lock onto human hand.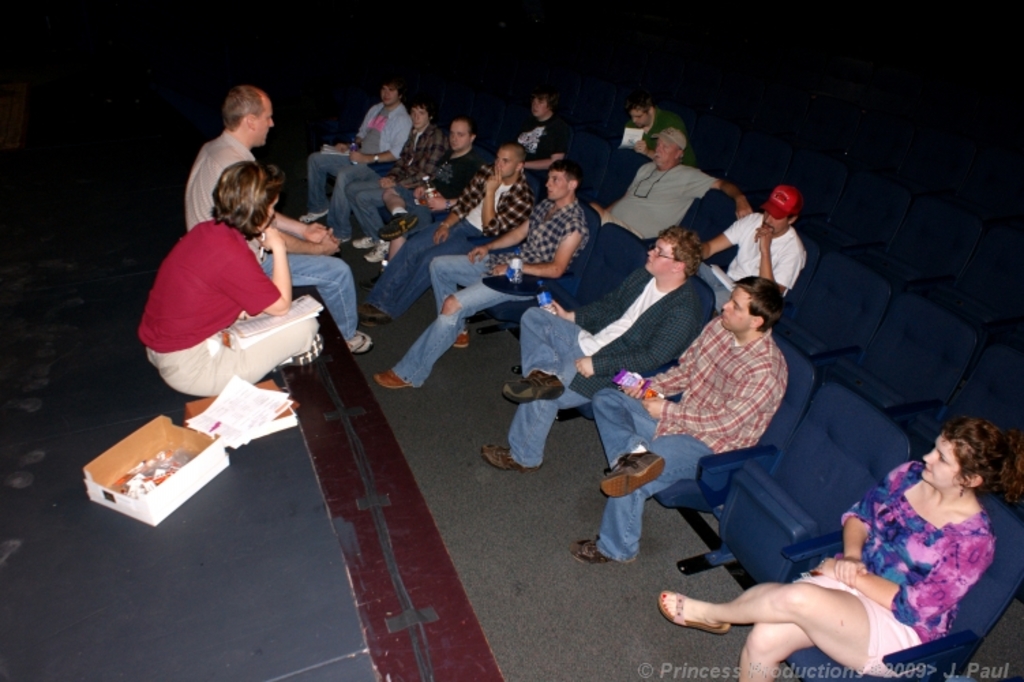
Locked: (left=255, top=226, right=285, bottom=251).
